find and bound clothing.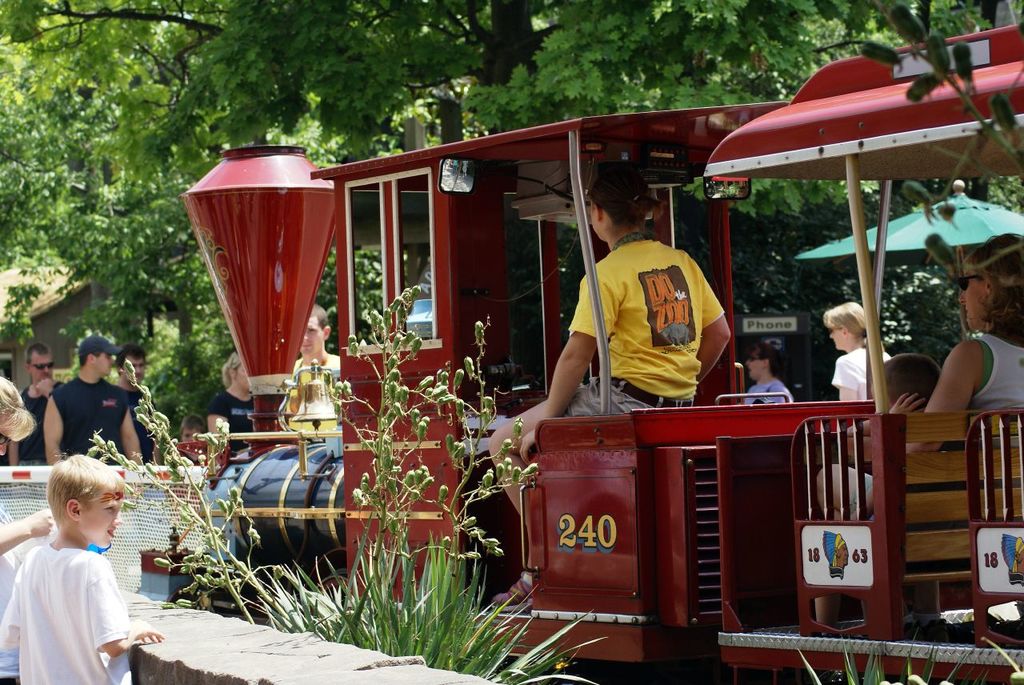
Bound: pyautogui.locateOnScreen(8, 375, 63, 466).
